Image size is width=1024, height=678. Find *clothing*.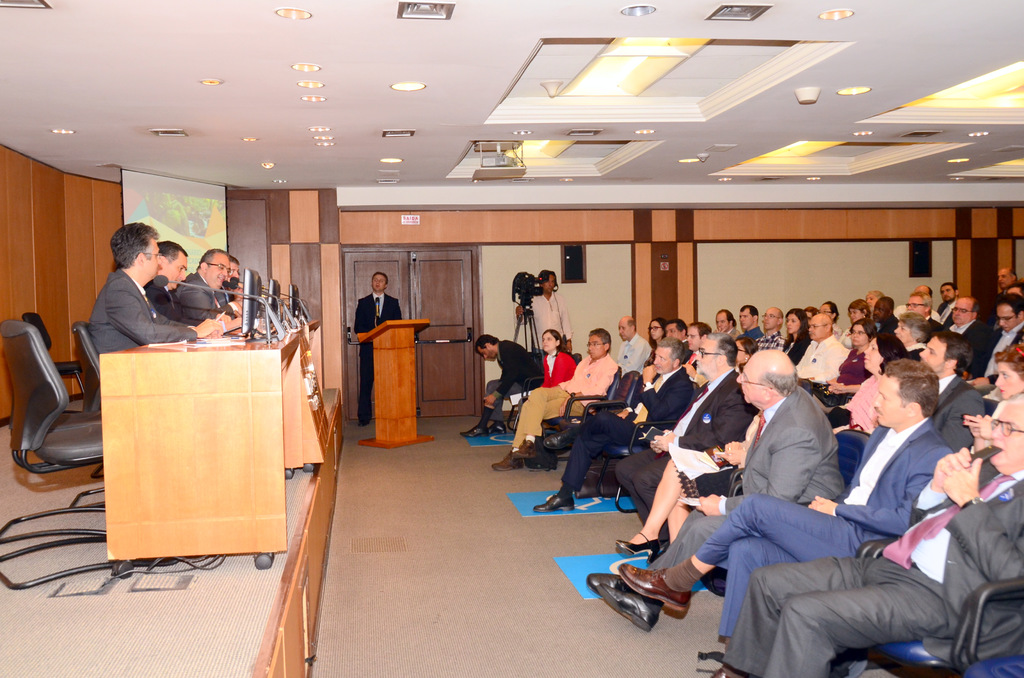
select_region(552, 412, 644, 491).
